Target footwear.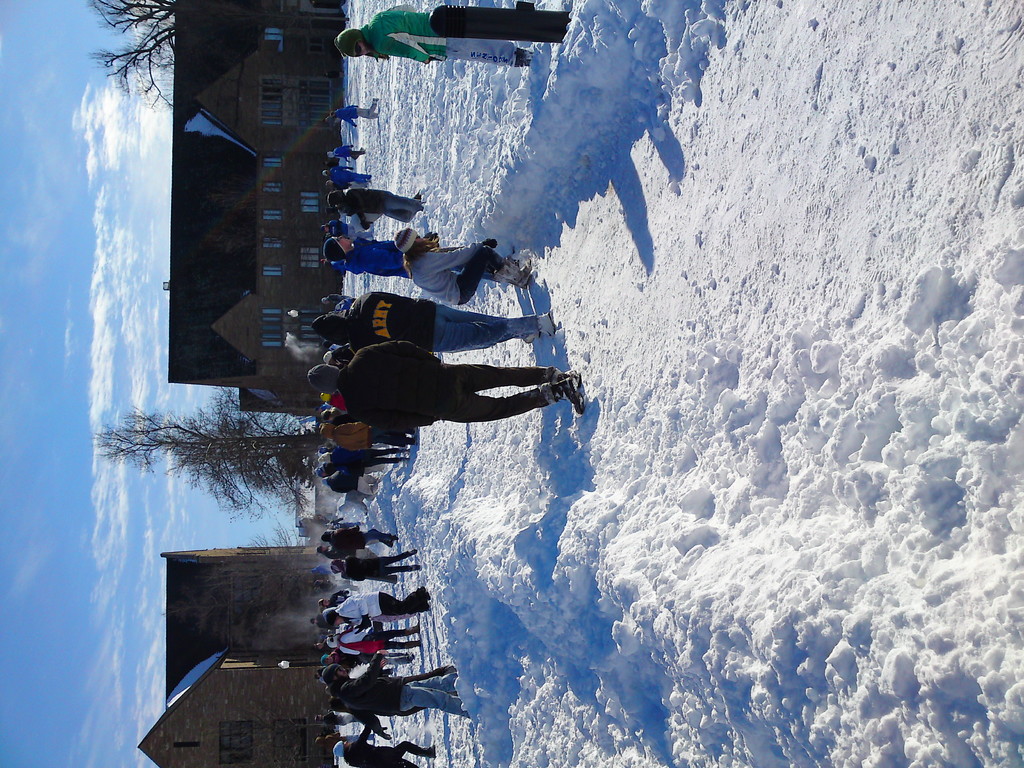
Target region: detection(401, 448, 410, 452).
